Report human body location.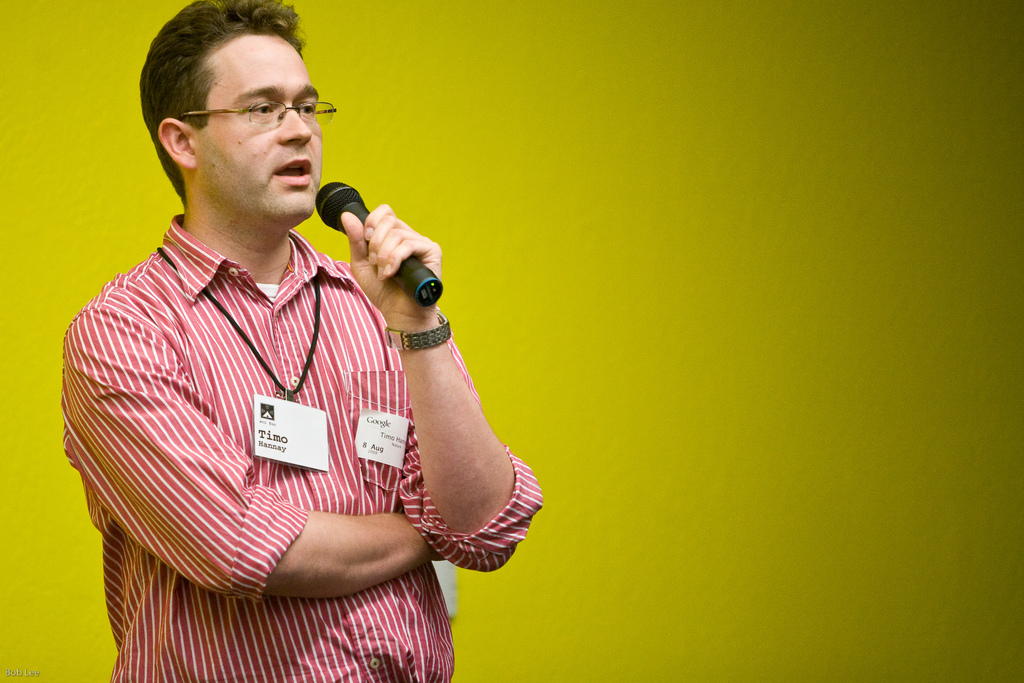
Report: crop(57, 54, 504, 682).
